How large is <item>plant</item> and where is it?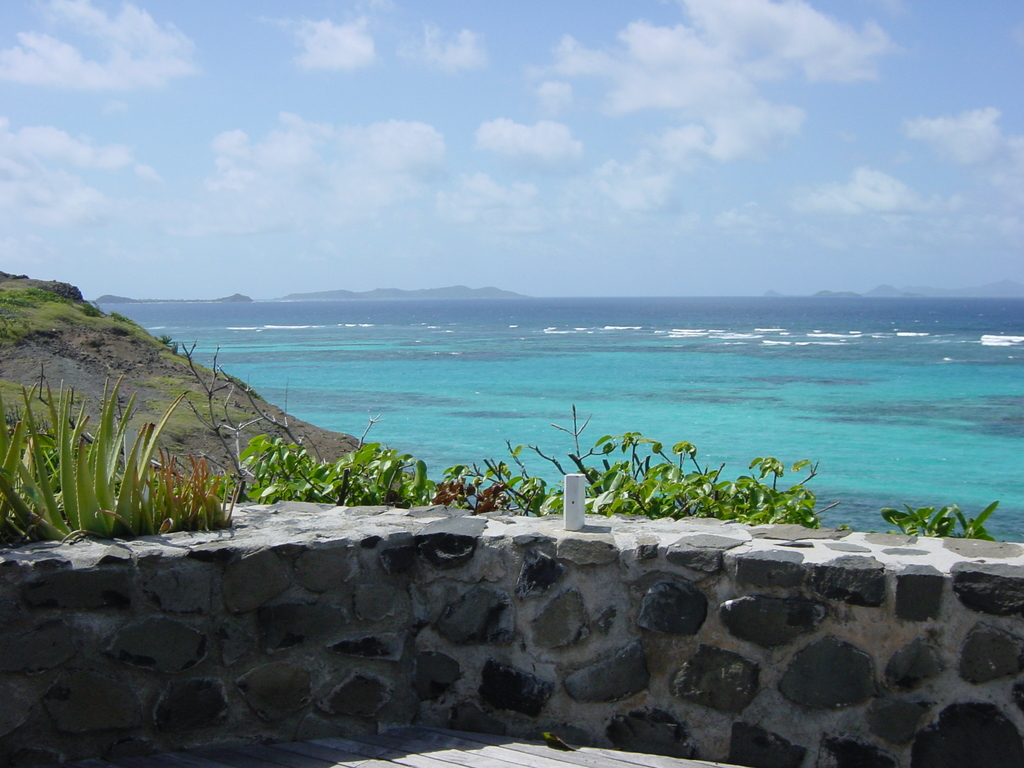
Bounding box: x1=877 y1=495 x2=1004 y2=541.
